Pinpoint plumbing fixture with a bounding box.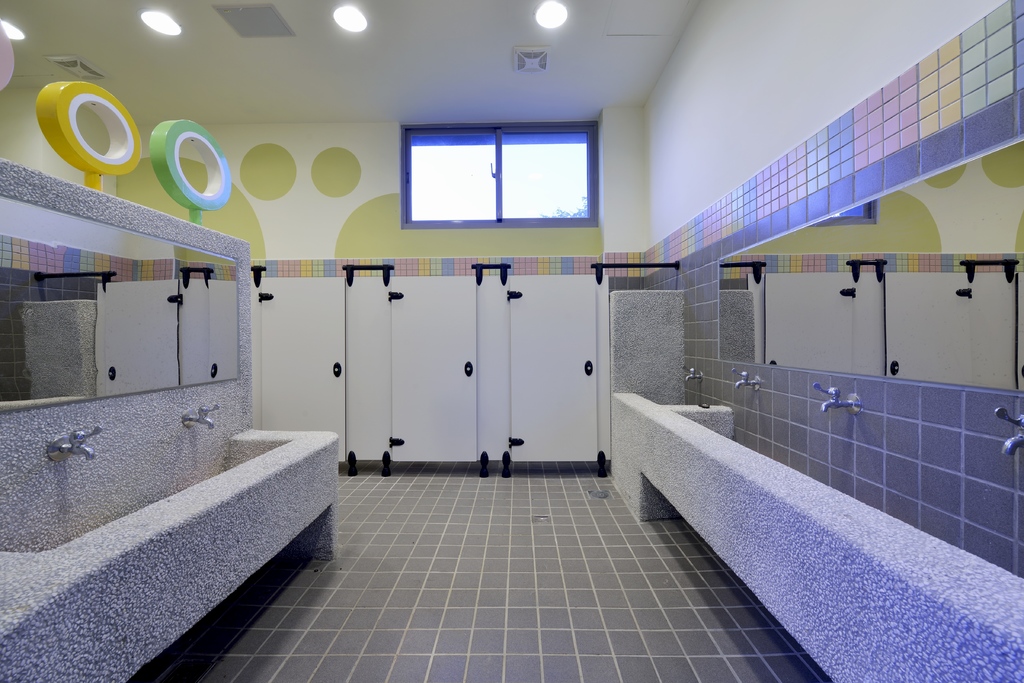
box(731, 367, 763, 392).
